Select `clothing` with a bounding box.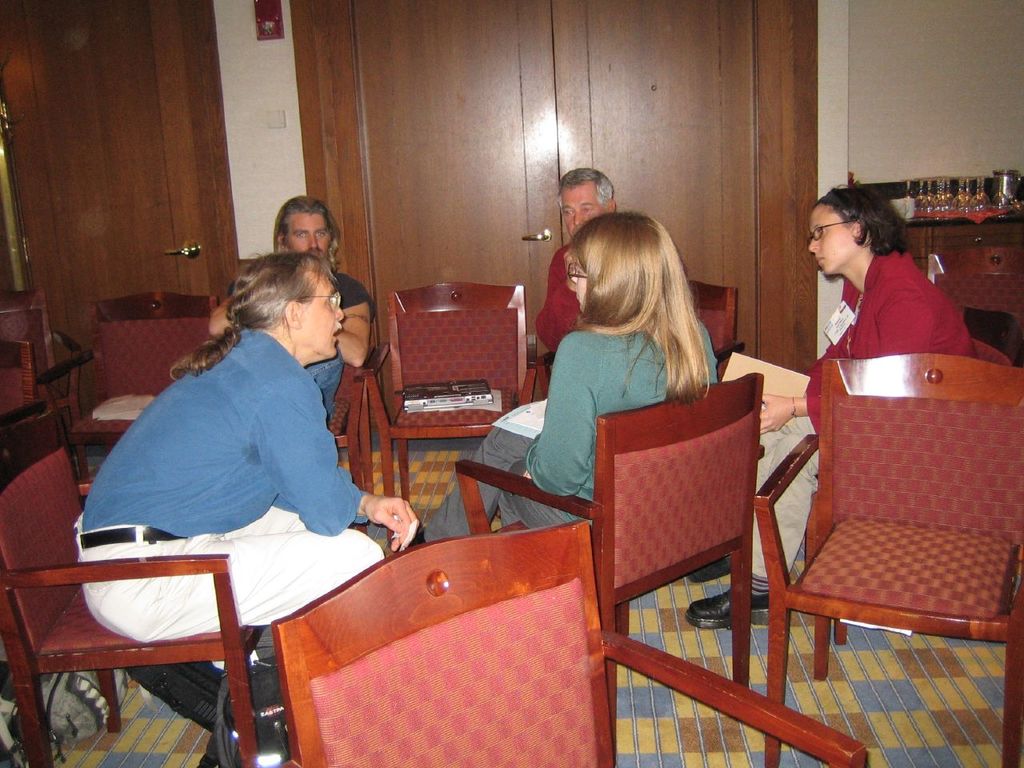
[x1=812, y1=238, x2=986, y2=436].
